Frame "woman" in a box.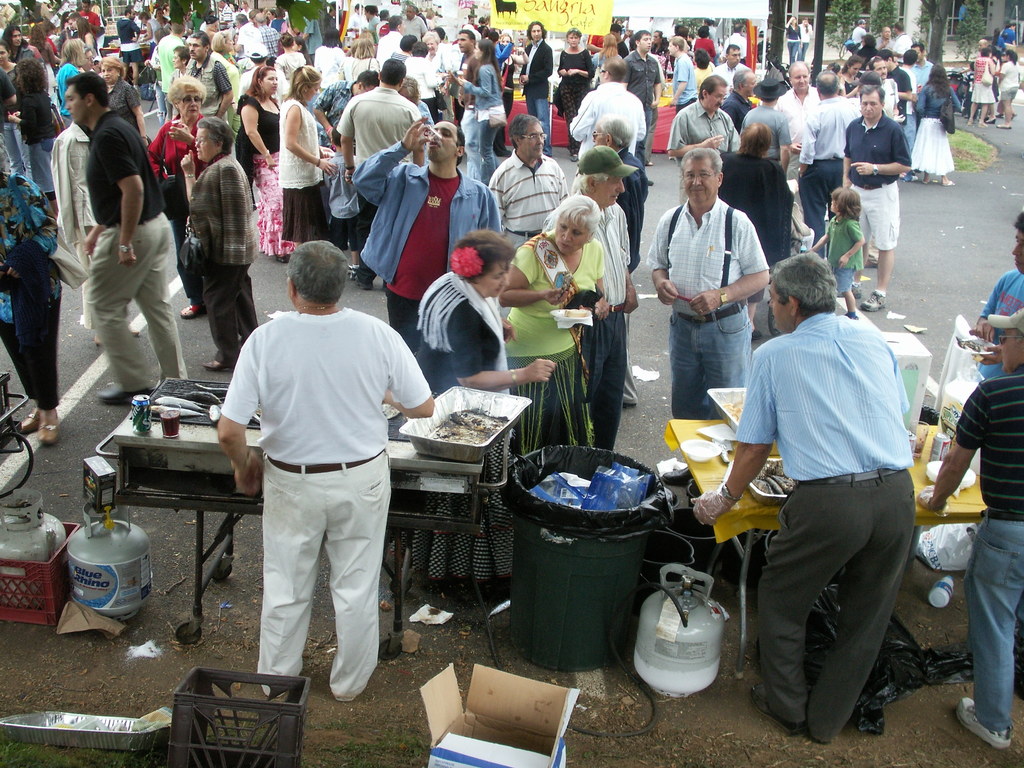
detection(915, 67, 956, 185).
